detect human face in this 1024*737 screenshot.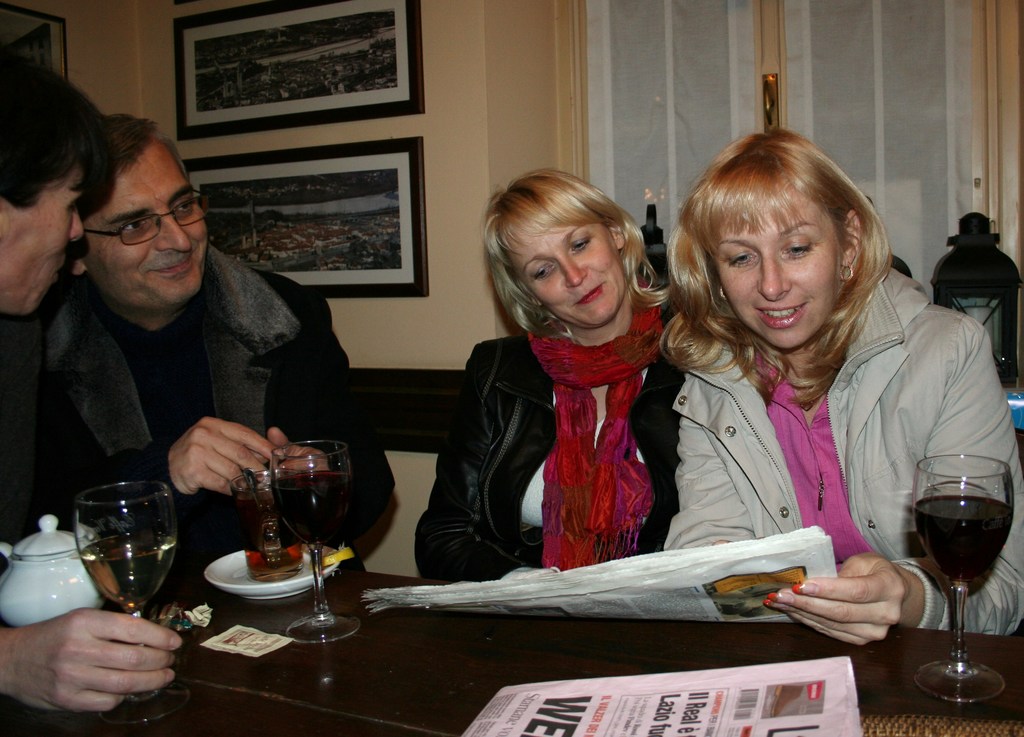
Detection: (x1=504, y1=232, x2=625, y2=324).
